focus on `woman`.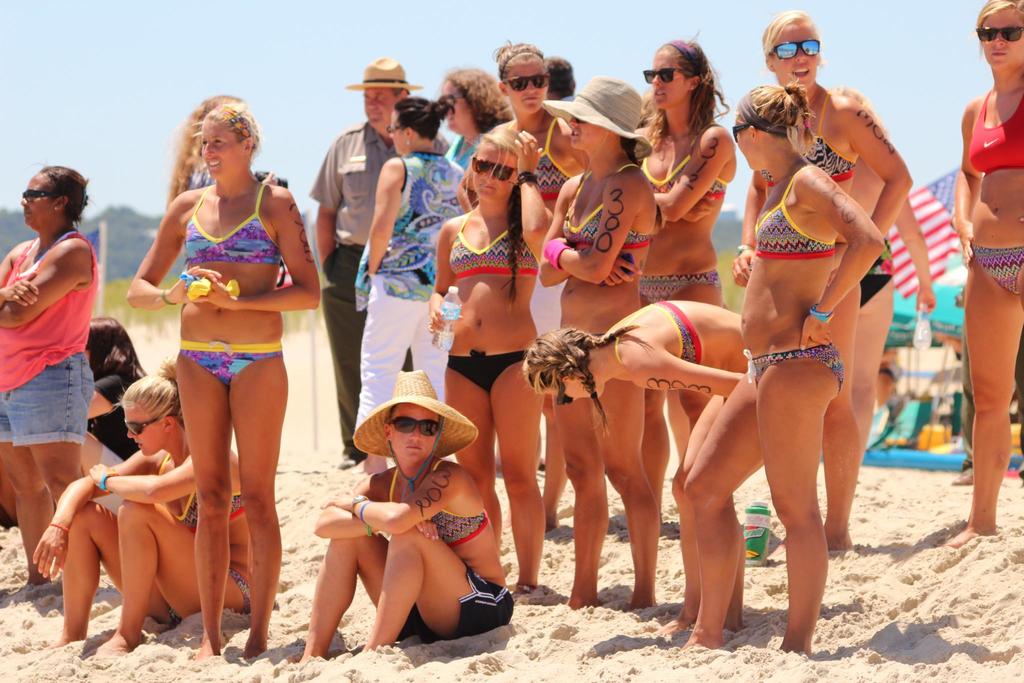
Focused at 289,366,515,662.
